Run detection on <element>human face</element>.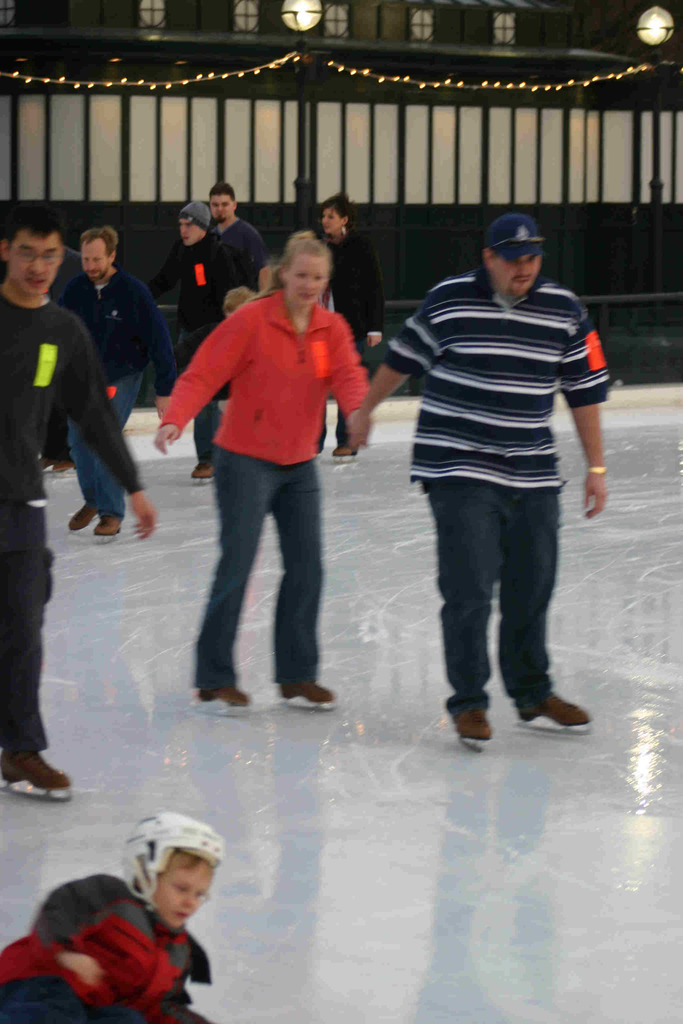
Result: [83, 240, 111, 278].
